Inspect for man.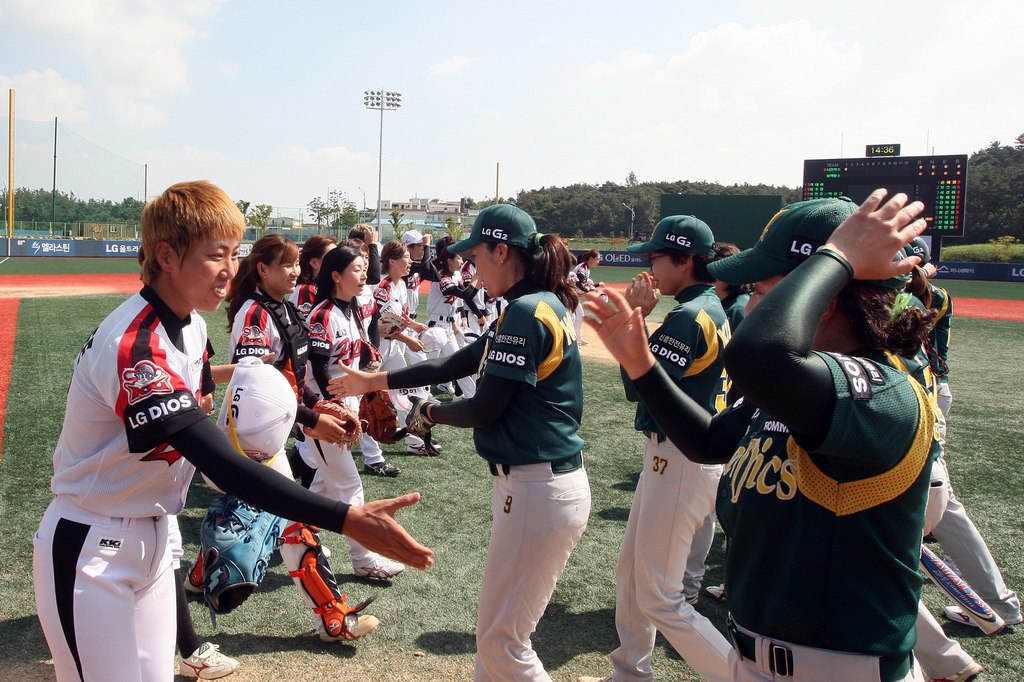
Inspection: select_region(23, 176, 435, 681).
